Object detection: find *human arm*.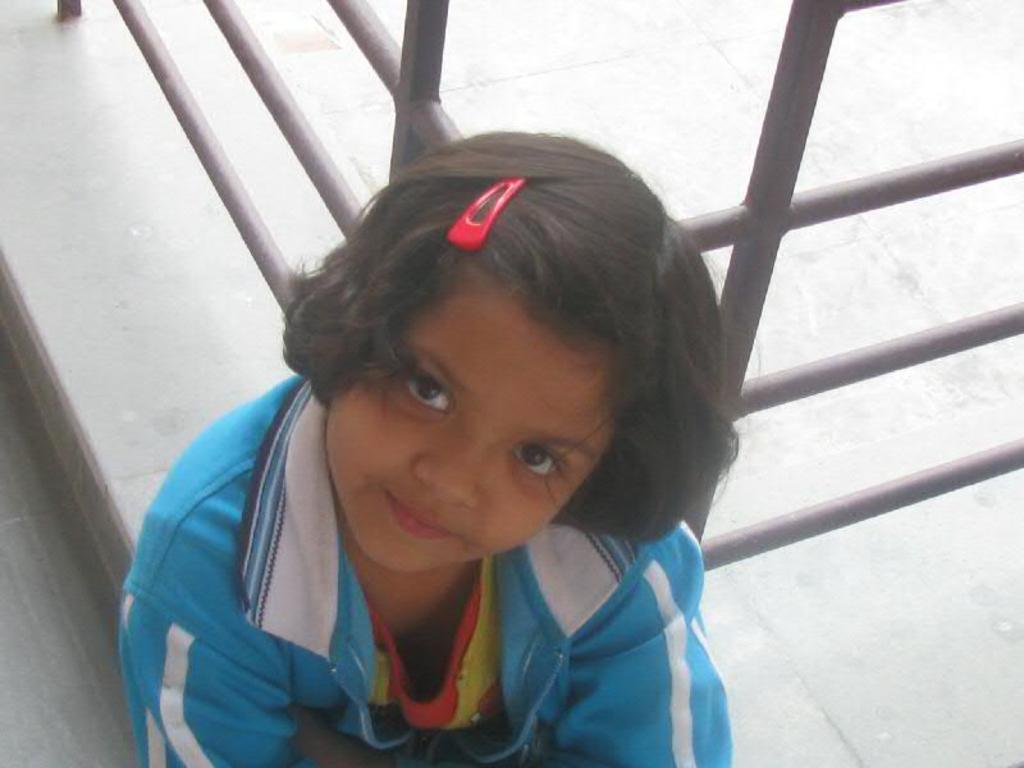
x1=559, y1=573, x2=732, y2=767.
